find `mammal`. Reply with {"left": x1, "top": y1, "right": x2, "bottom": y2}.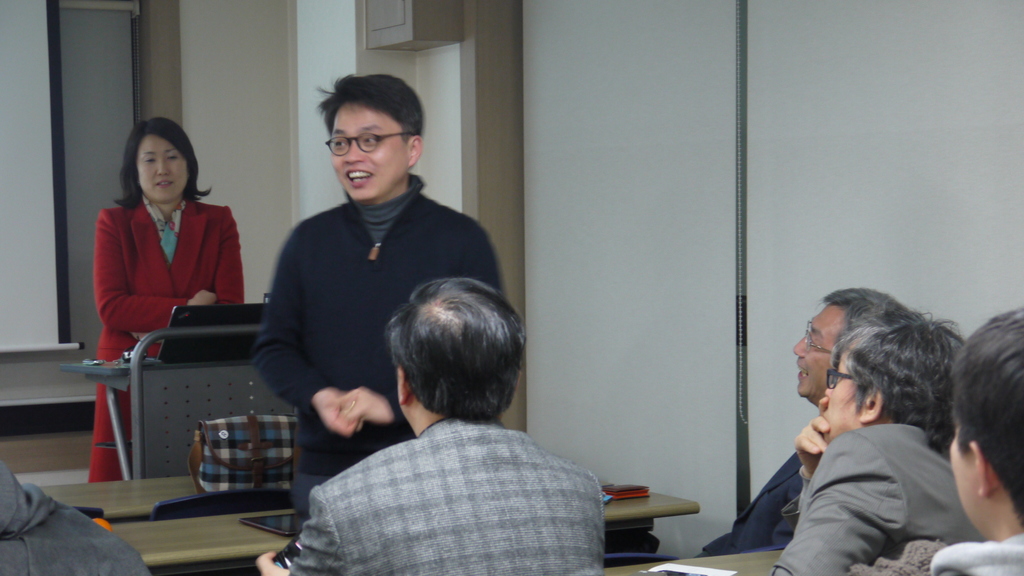
{"left": 0, "top": 450, "right": 150, "bottom": 575}.
